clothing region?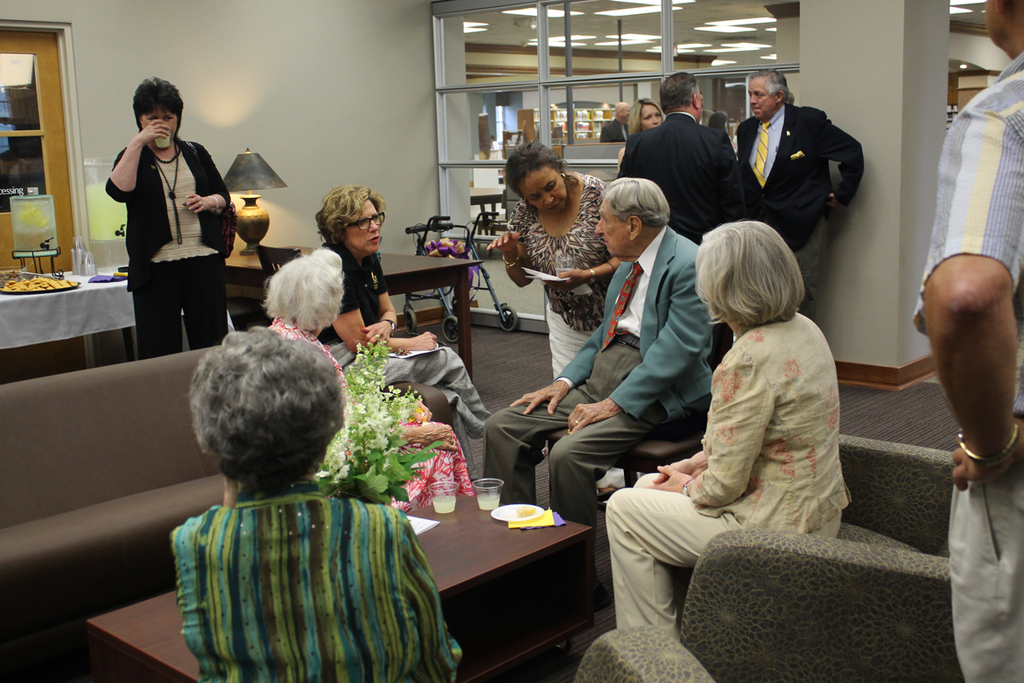
bbox(544, 295, 607, 363)
